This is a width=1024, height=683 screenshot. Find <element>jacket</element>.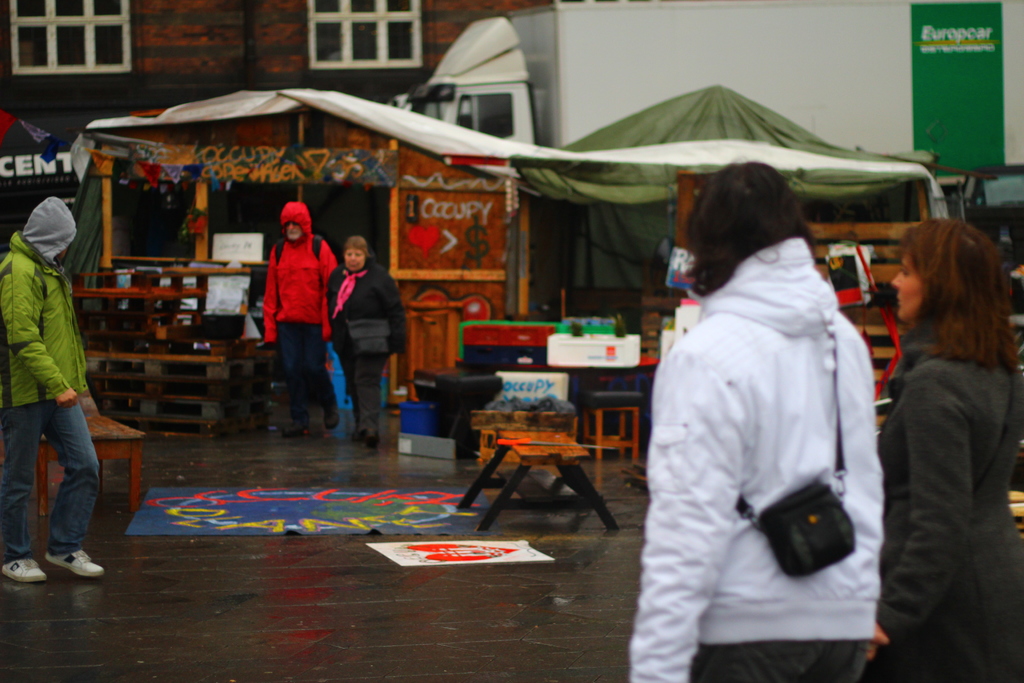
Bounding box: [left=320, top=256, right=412, bottom=352].
